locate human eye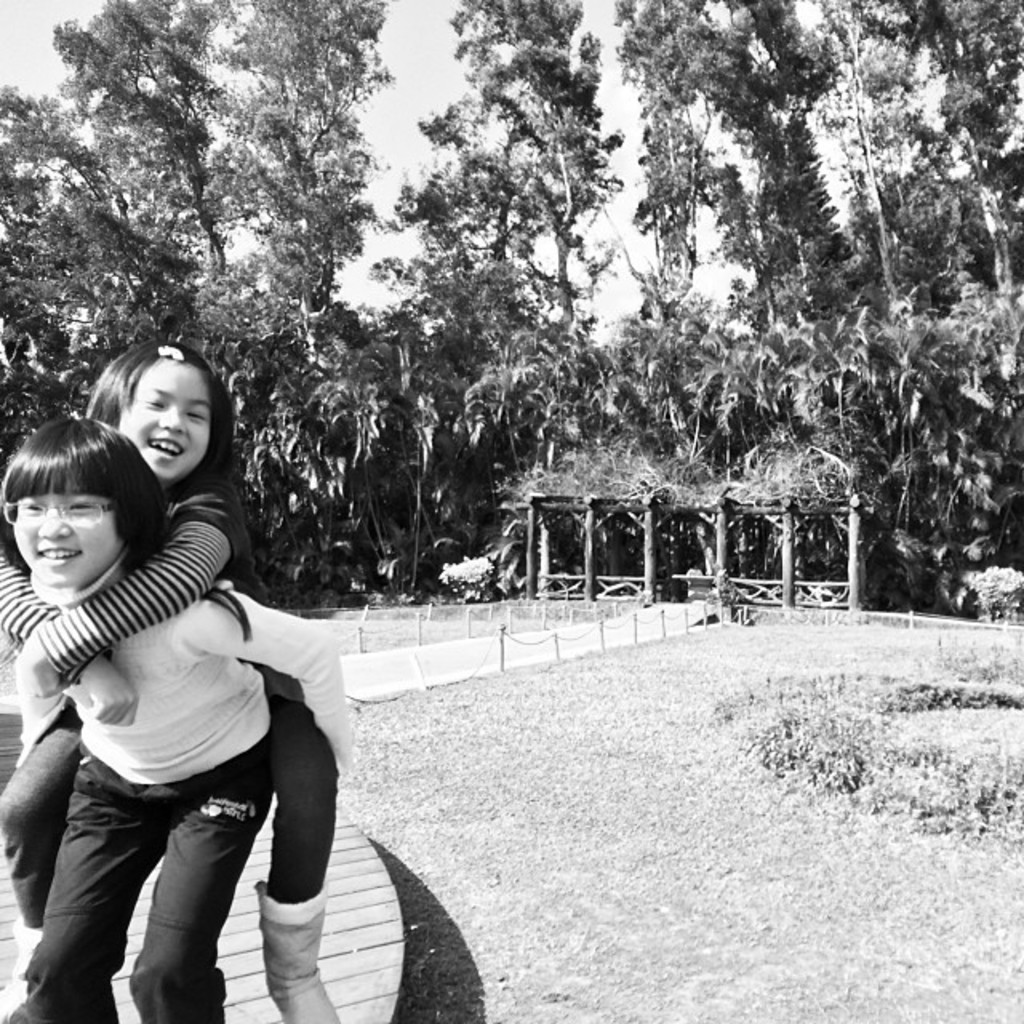
[x1=141, y1=394, x2=166, y2=410]
